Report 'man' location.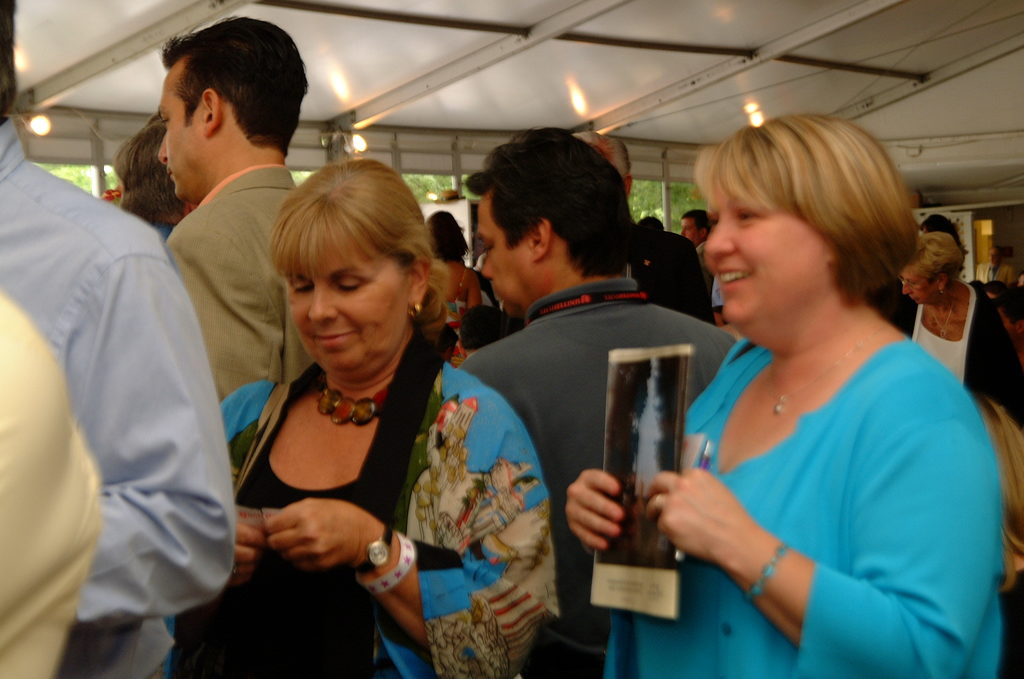
Report: [x1=0, y1=0, x2=243, y2=678].
